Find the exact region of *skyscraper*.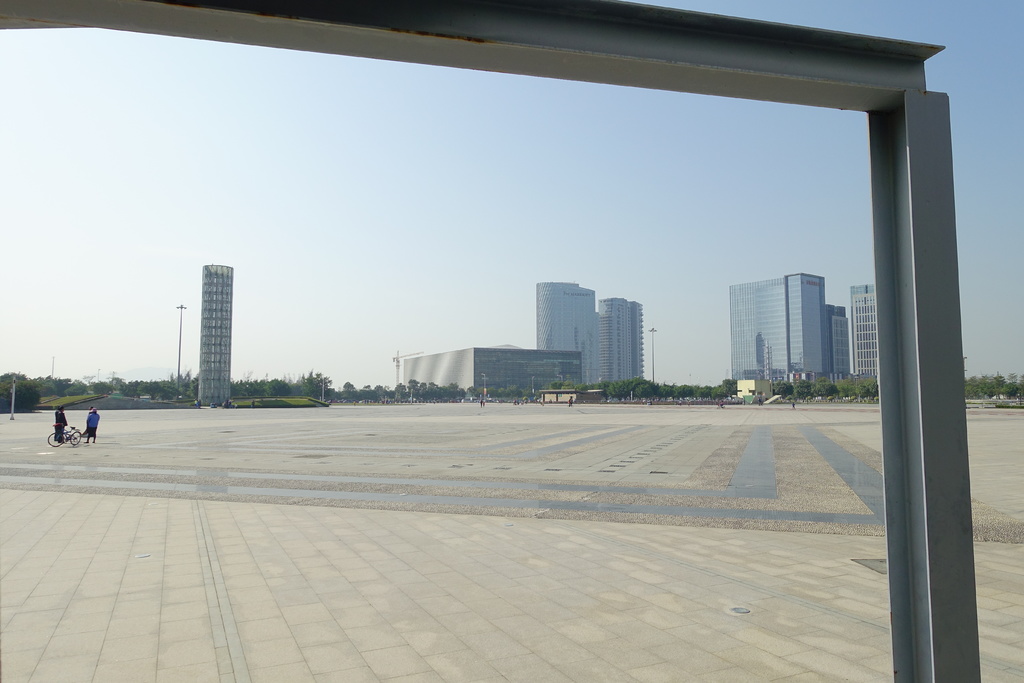
Exact region: crop(717, 267, 826, 384).
